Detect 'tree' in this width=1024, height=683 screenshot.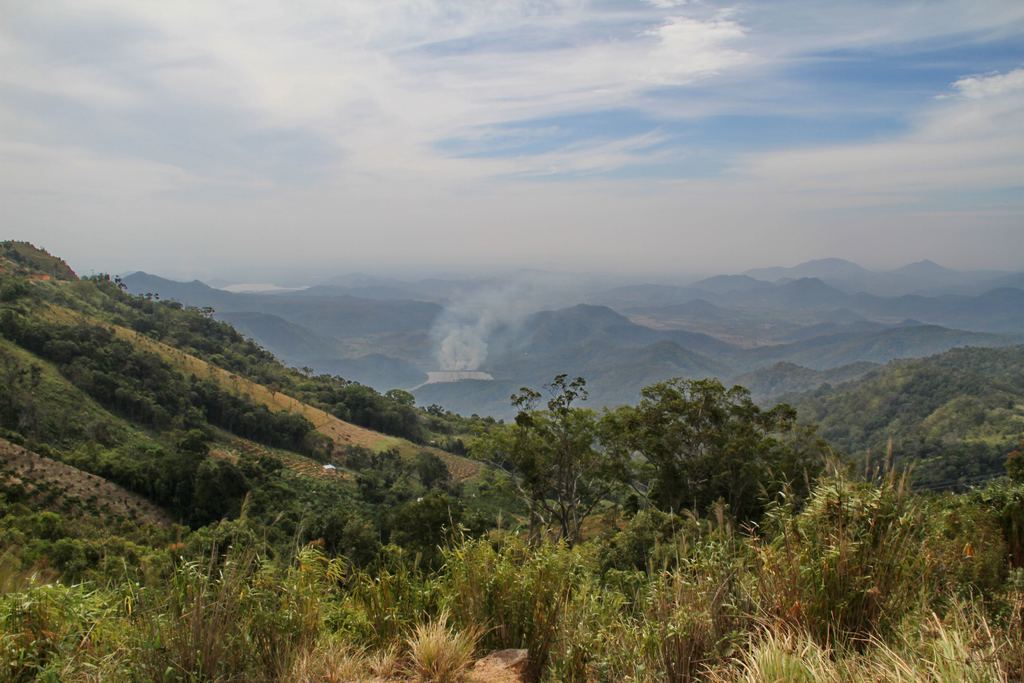
Detection: 0,303,342,473.
